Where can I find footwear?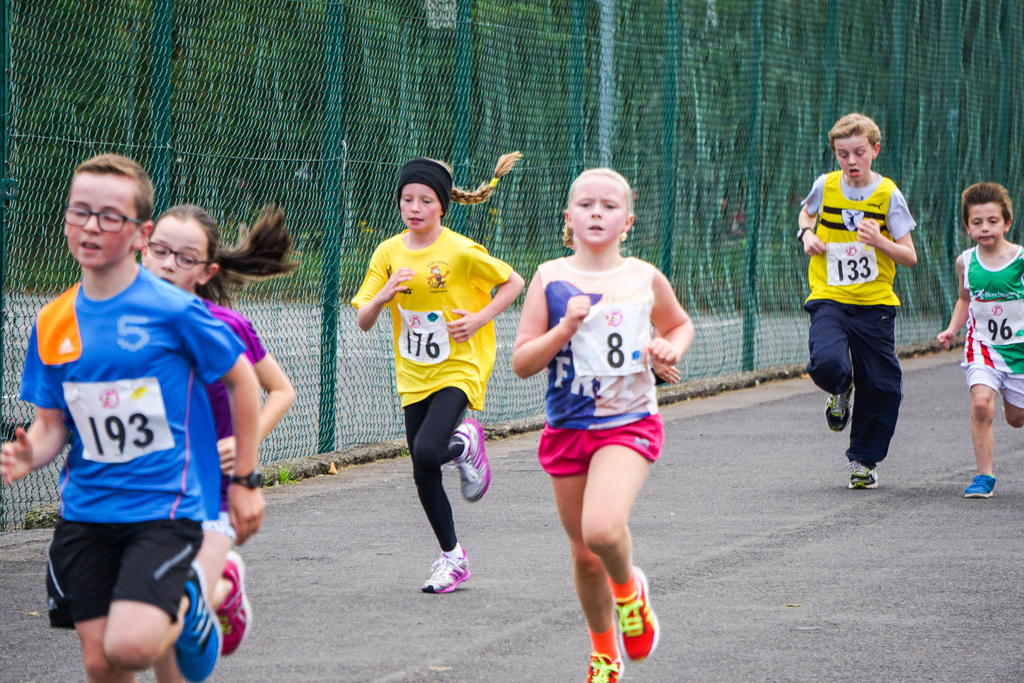
You can find it at {"left": 609, "top": 556, "right": 656, "bottom": 659}.
